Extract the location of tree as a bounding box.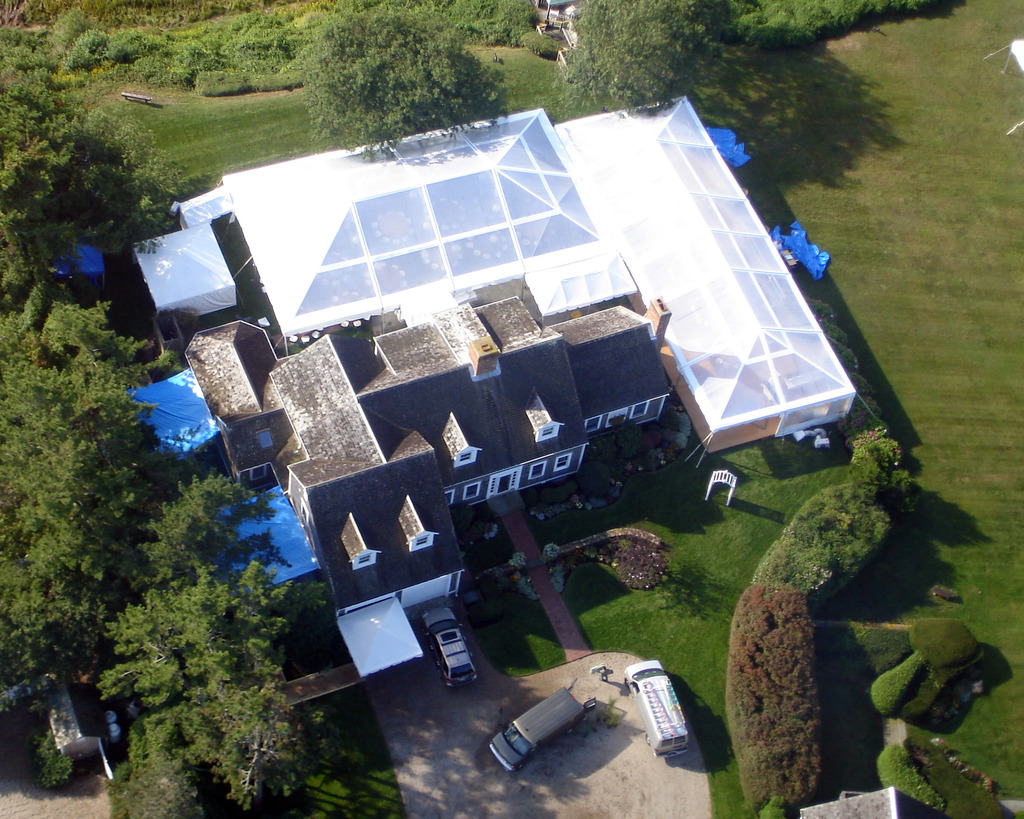
bbox=(293, 8, 511, 150).
